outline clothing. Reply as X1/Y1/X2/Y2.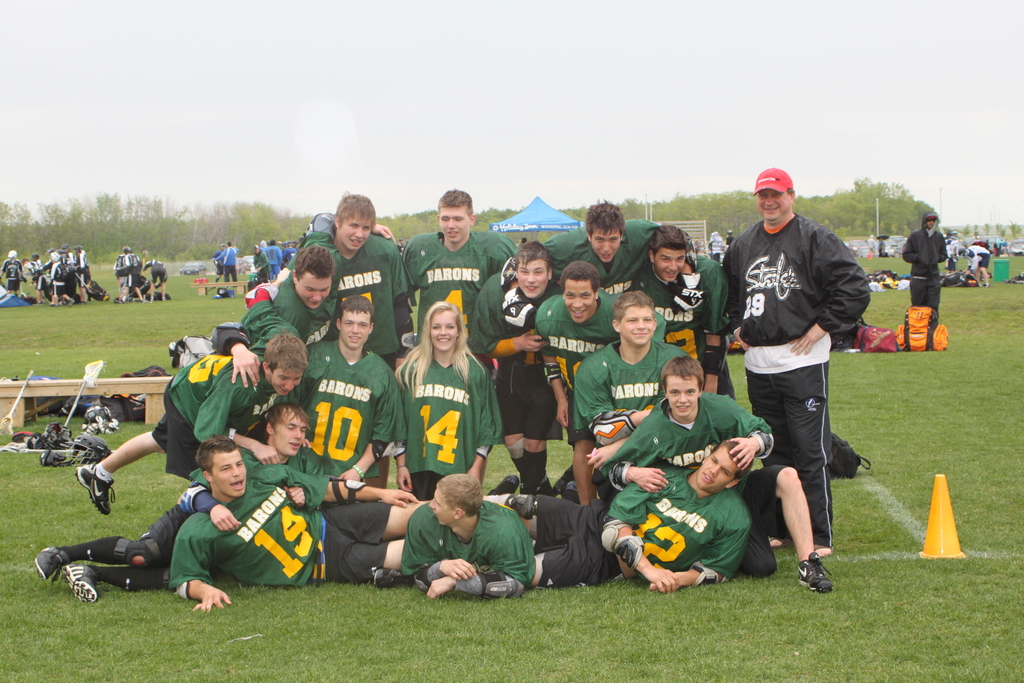
572/336/694/442.
